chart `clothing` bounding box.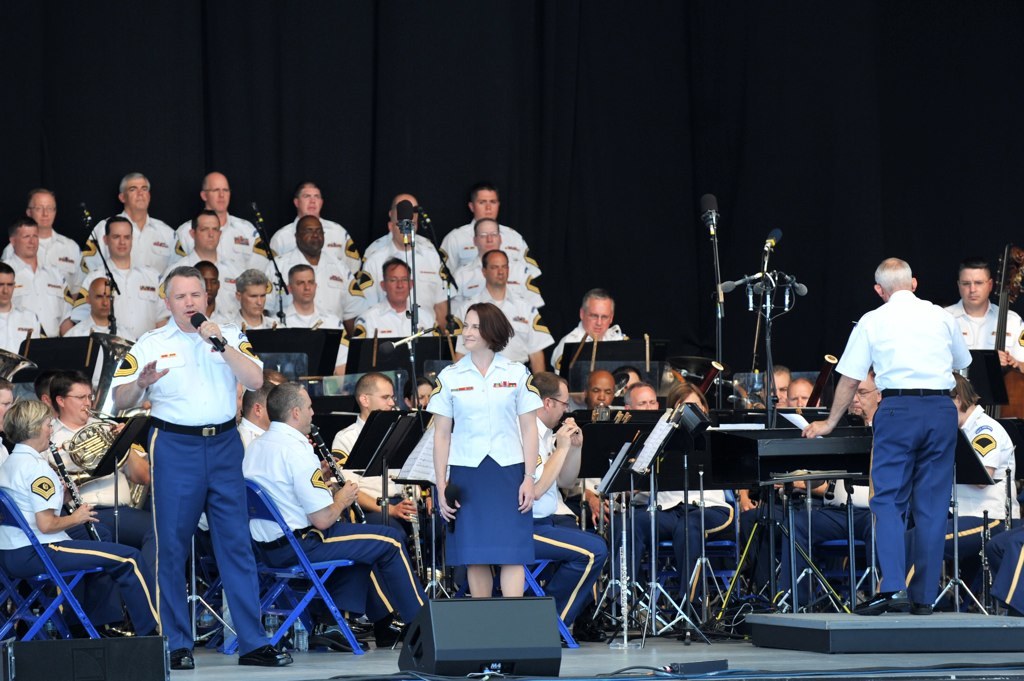
Charted: l=942, t=295, r=1023, b=359.
